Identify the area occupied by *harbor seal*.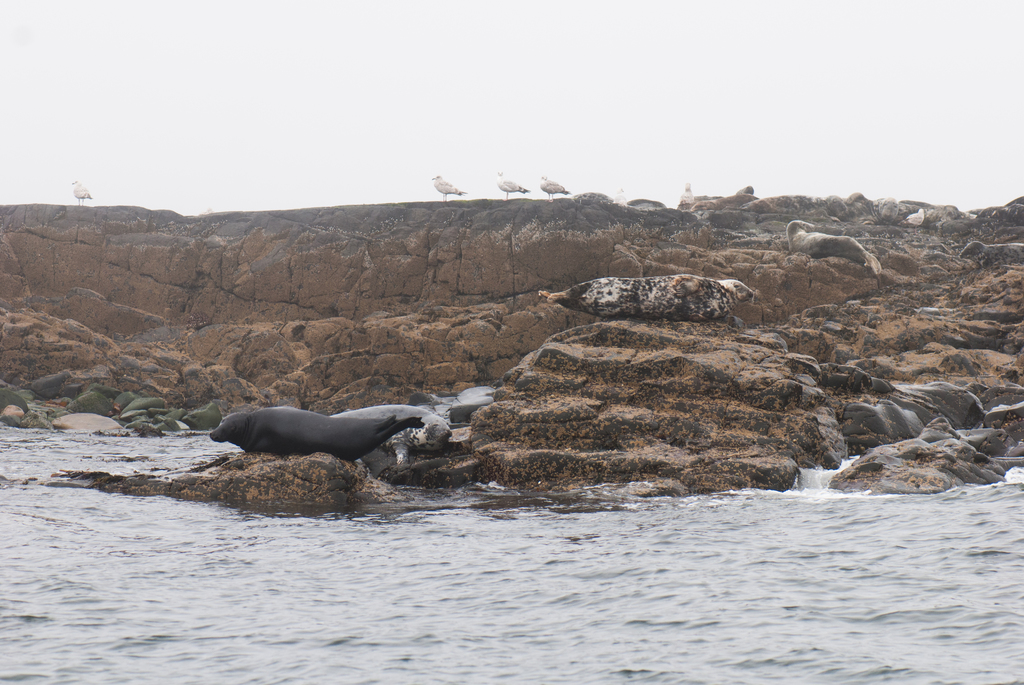
Area: (left=787, top=220, right=881, bottom=274).
